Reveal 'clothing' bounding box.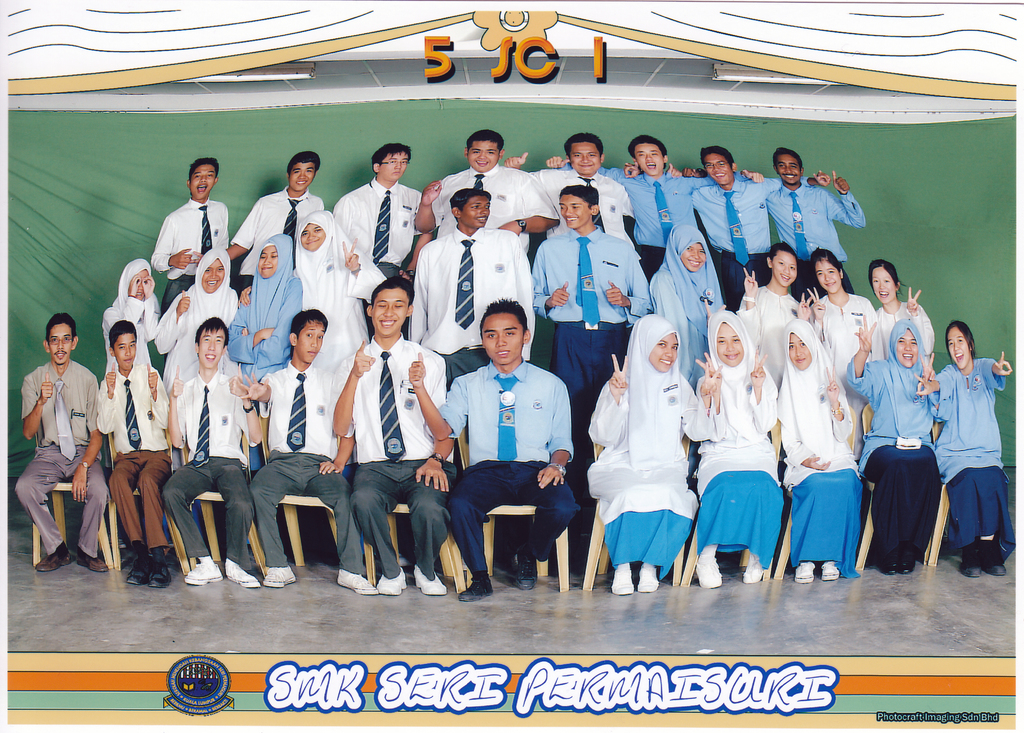
Revealed: 174/363/252/570.
